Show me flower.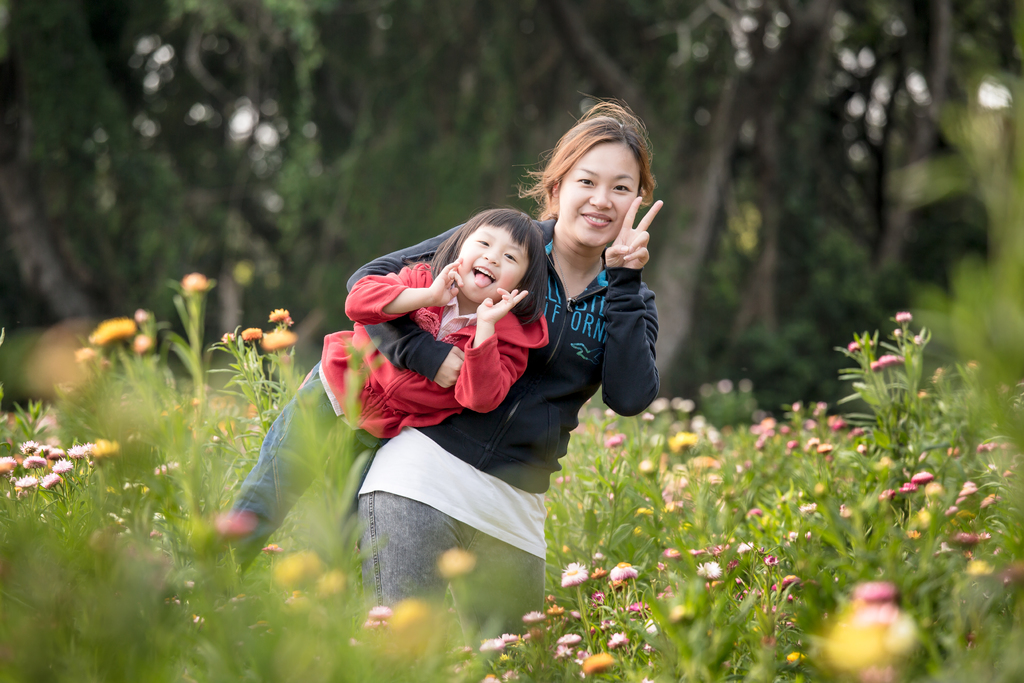
flower is here: BBox(604, 427, 624, 451).
